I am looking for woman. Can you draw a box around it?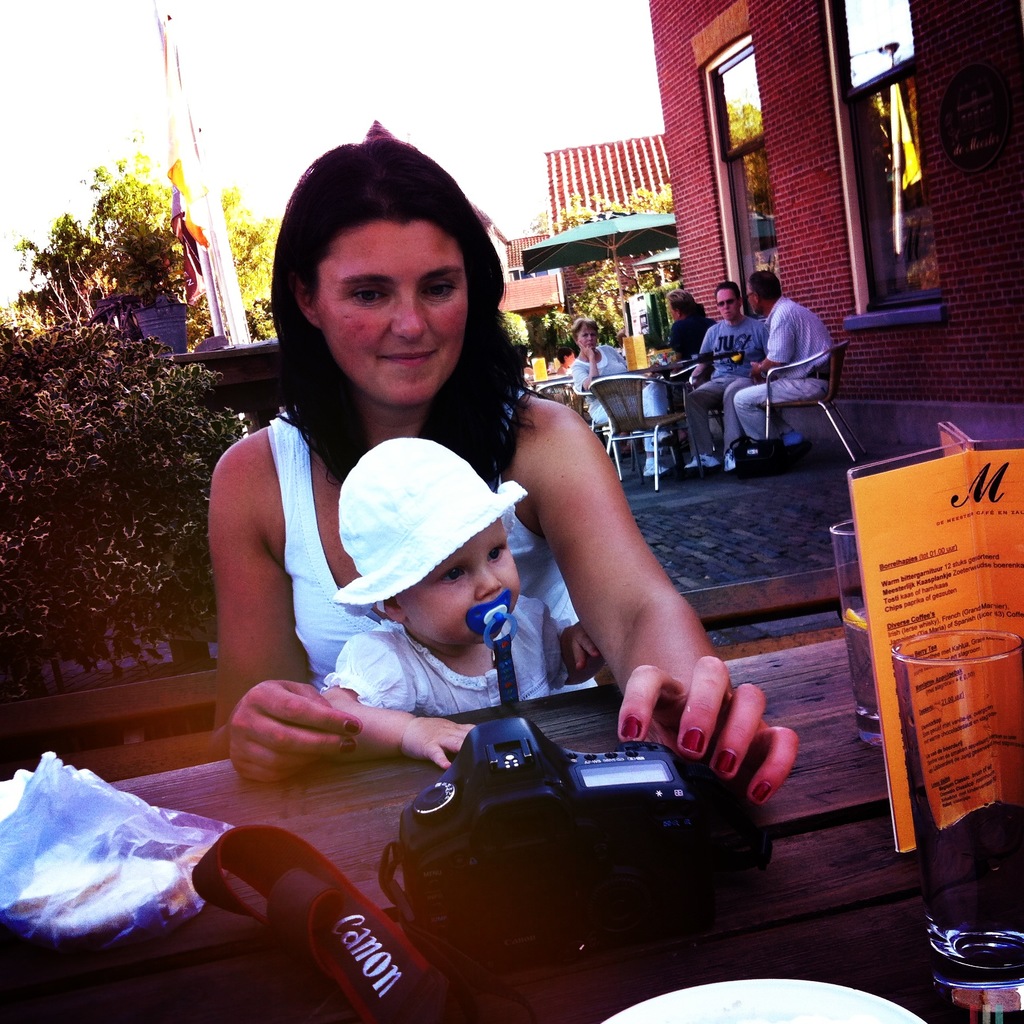
Sure, the bounding box is (567,312,664,487).
